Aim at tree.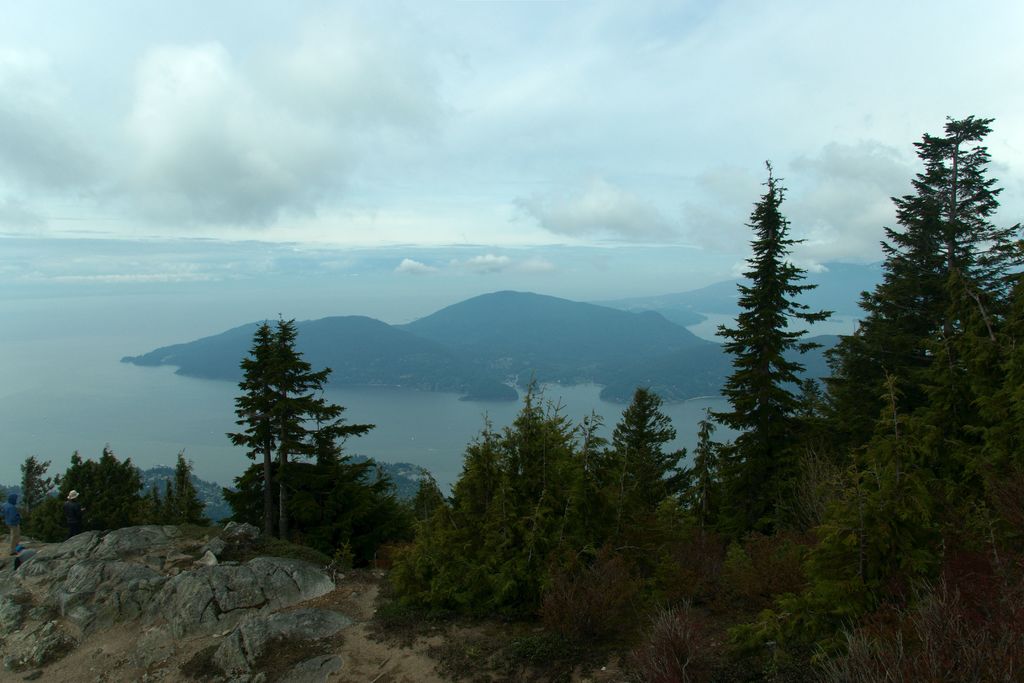
Aimed at x1=710 y1=156 x2=838 y2=473.
